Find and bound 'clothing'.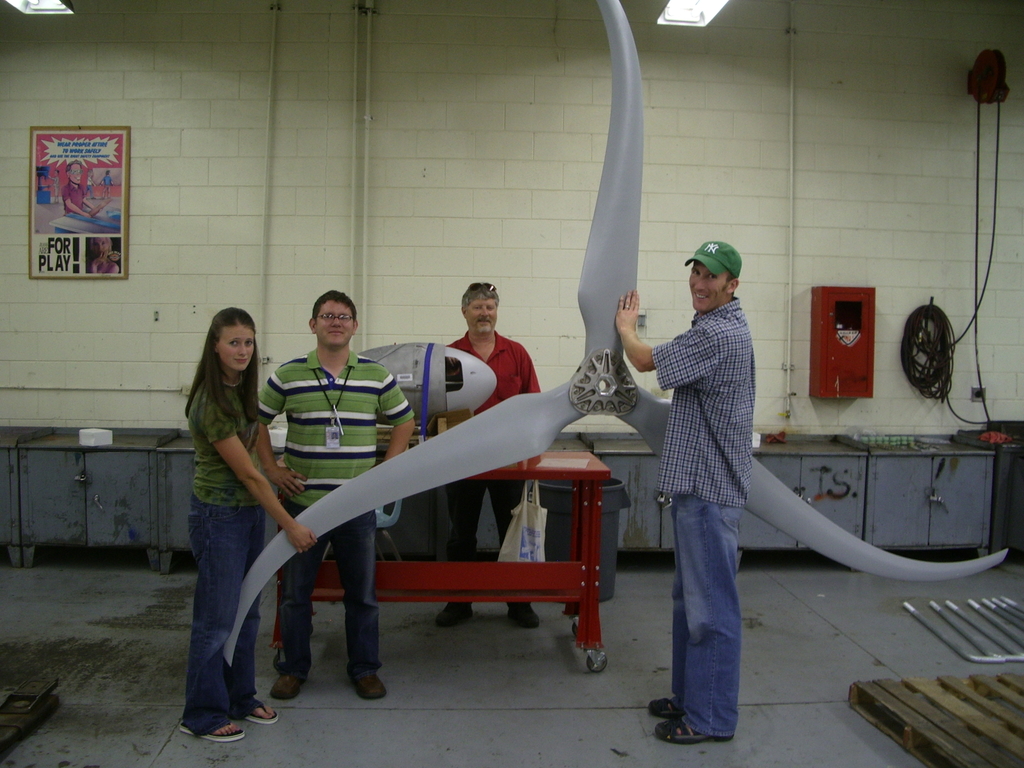
Bound: {"x1": 170, "y1": 358, "x2": 287, "y2": 740}.
